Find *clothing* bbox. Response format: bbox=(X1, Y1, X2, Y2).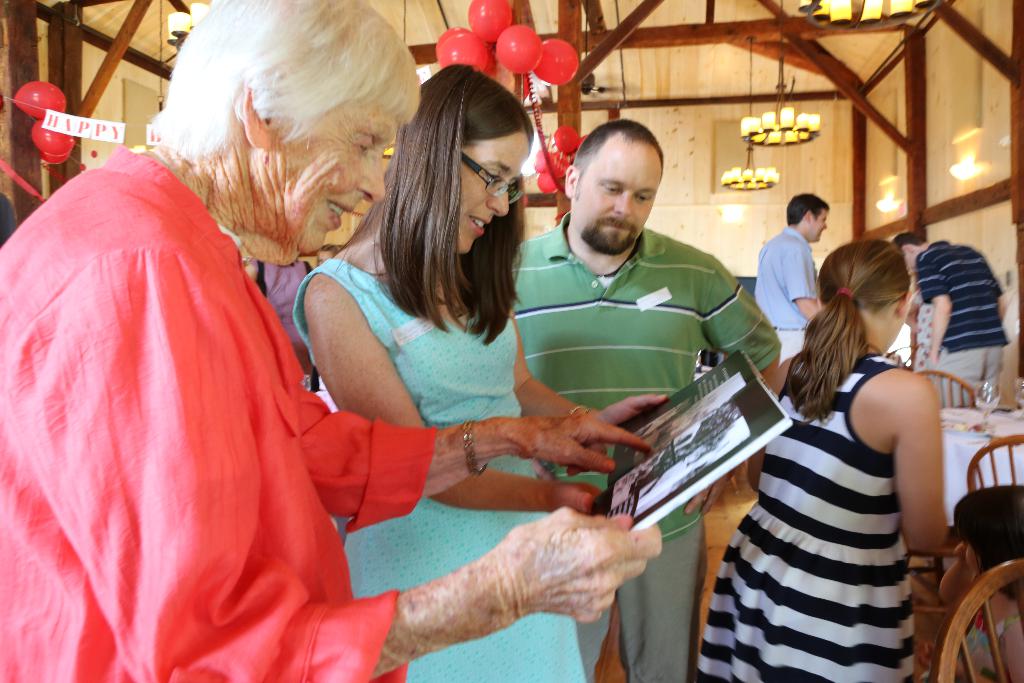
bbox=(909, 286, 936, 369).
